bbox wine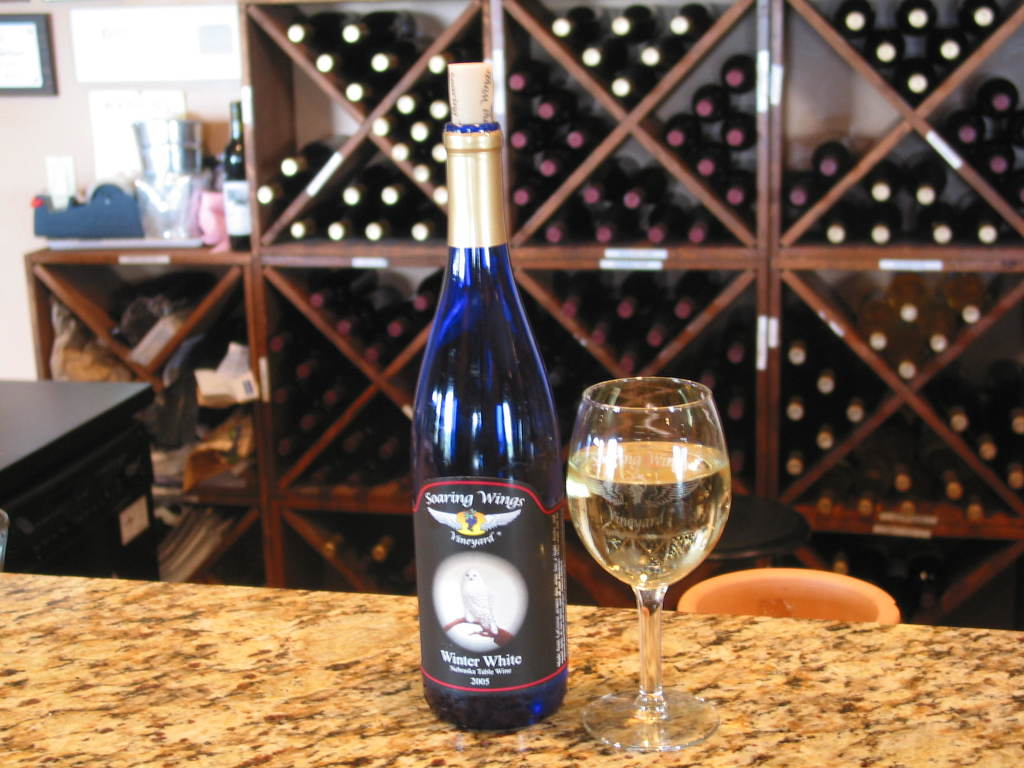
bbox=[409, 93, 565, 750]
